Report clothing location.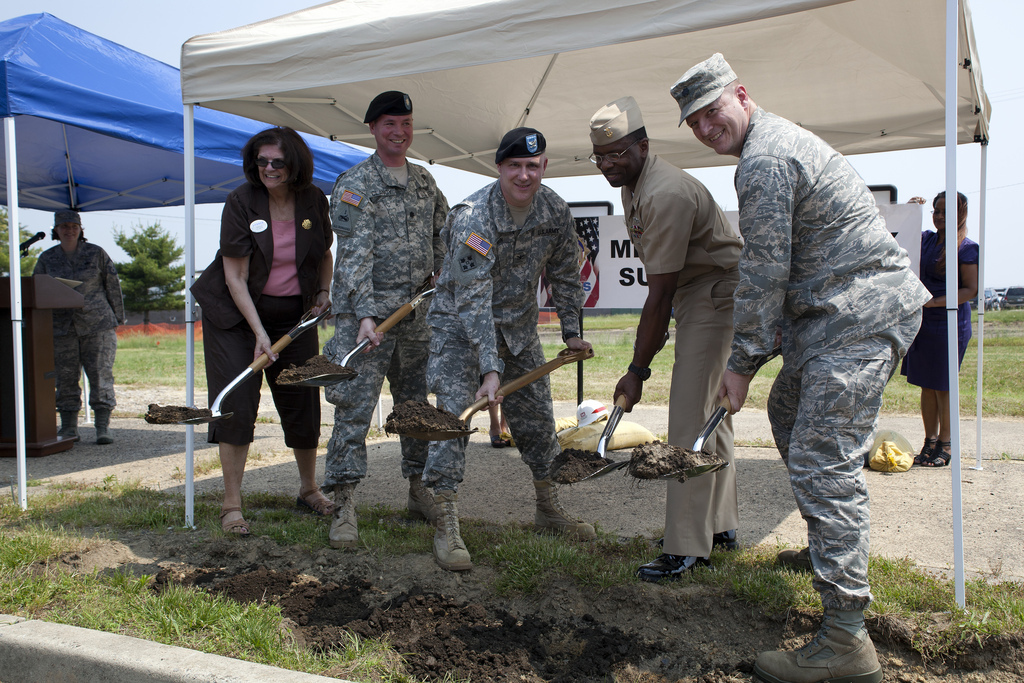
Report: <box>613,155,738,562</box>.
